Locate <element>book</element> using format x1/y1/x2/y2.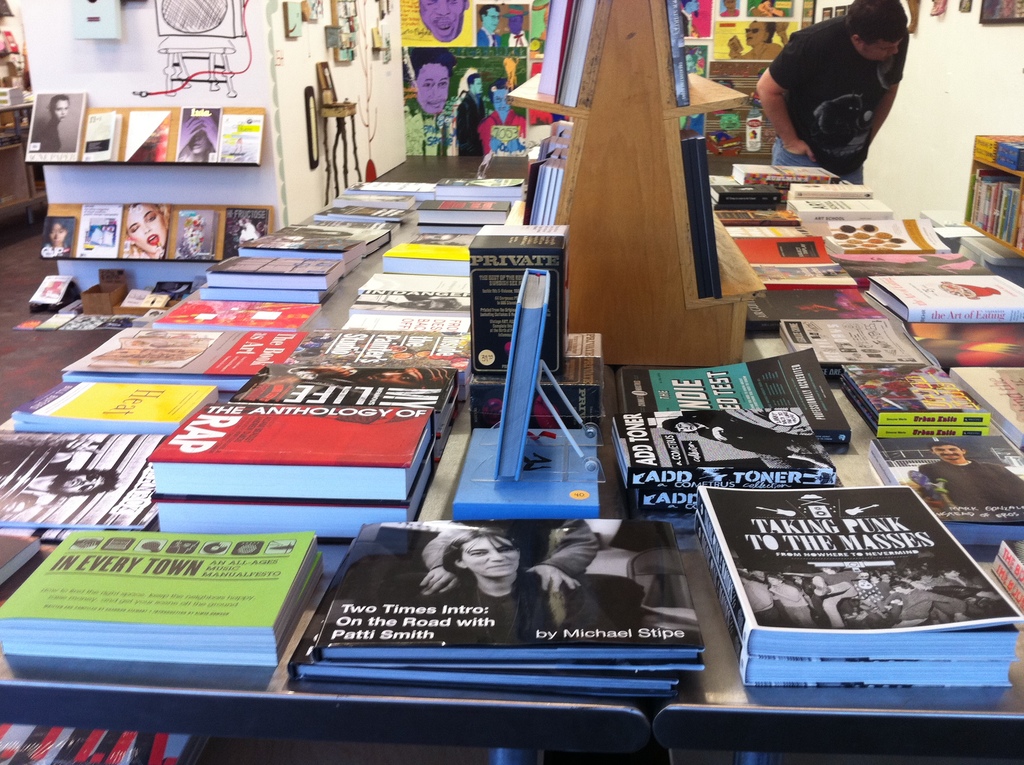
79/106/137/167.
